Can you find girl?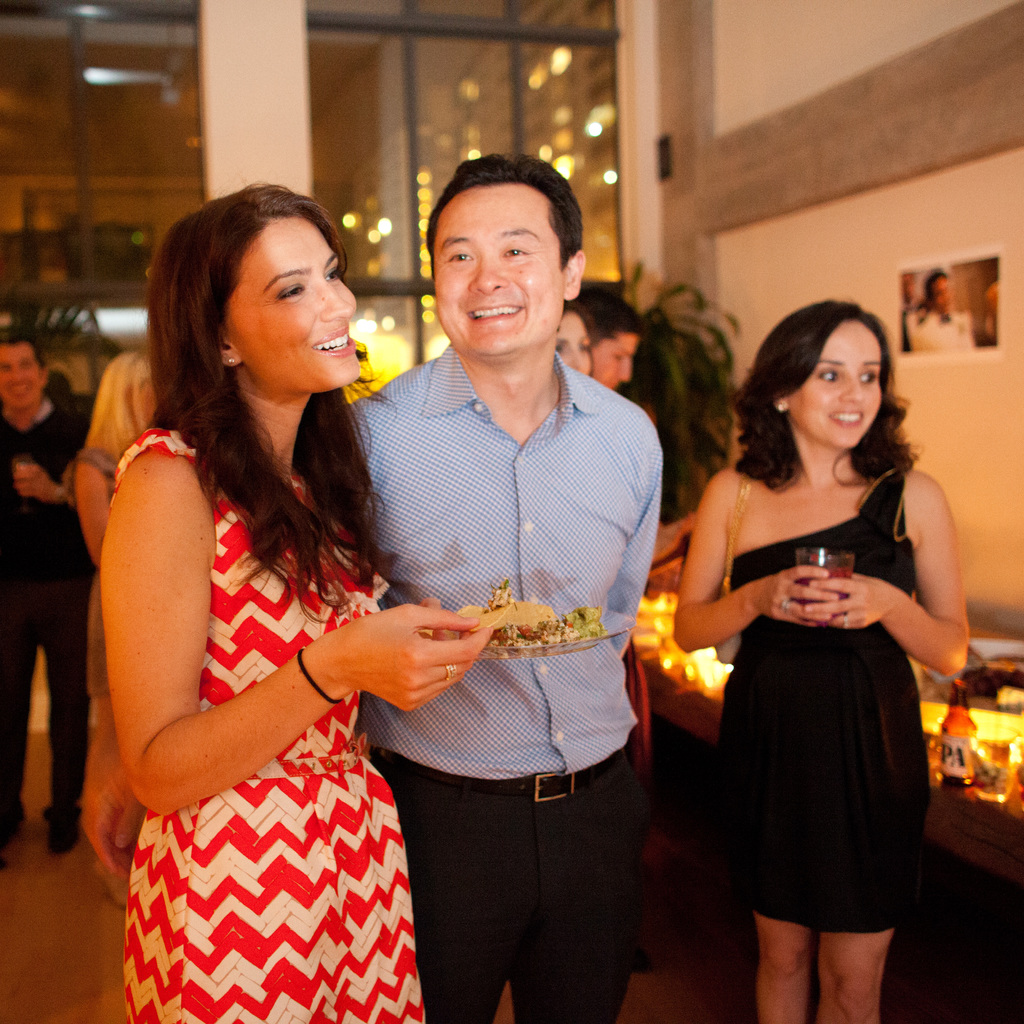
Yes, bounding box: bbox=(552, 308, 652, 784).
